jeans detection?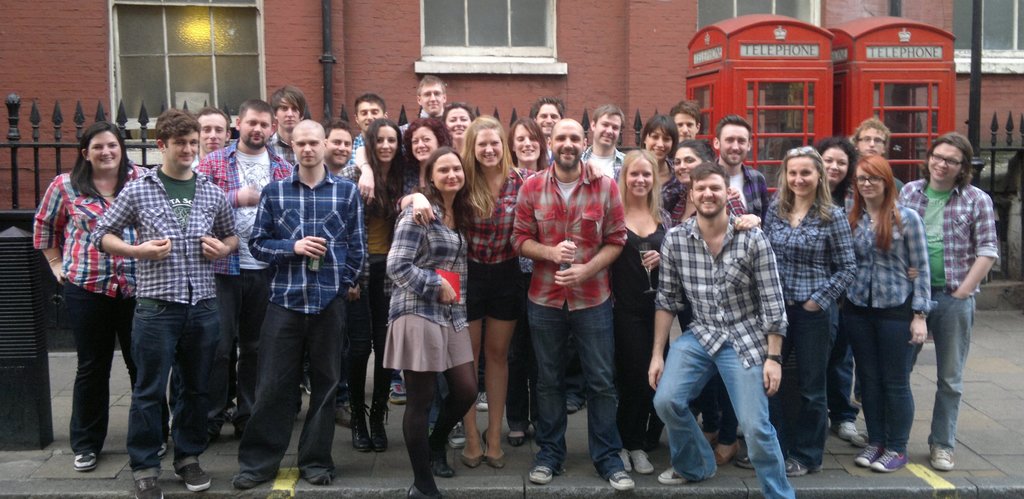
Rect(527, 296, 625, 484)
